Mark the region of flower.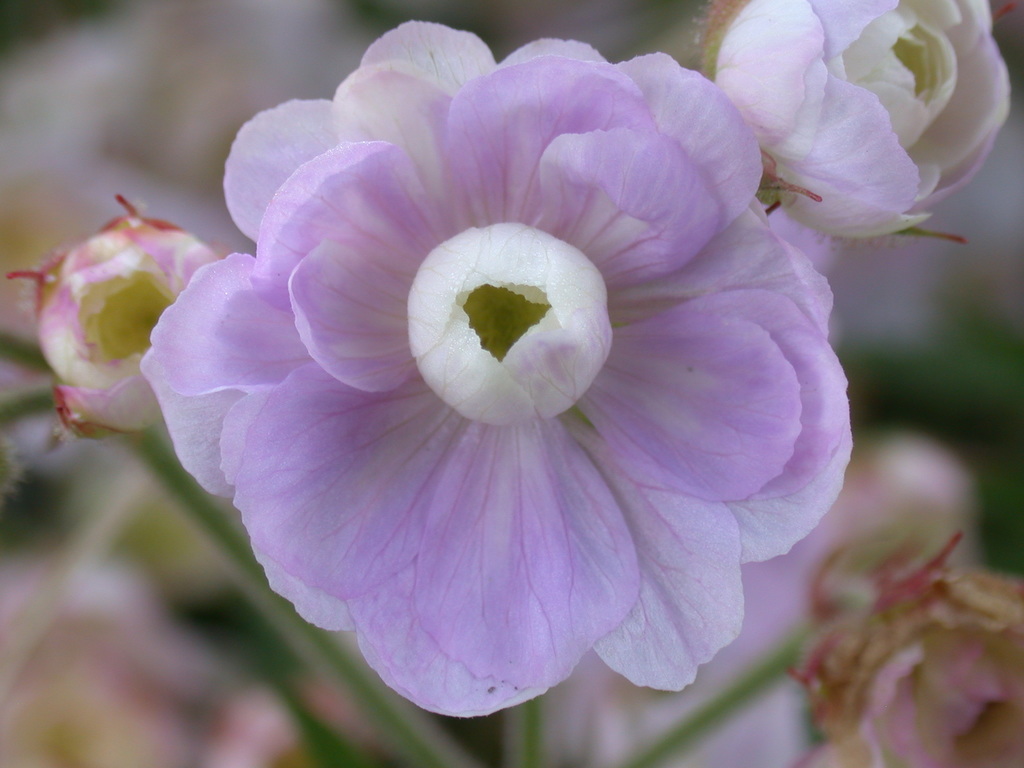
Region: Rect(504, 426, 984, 767).
